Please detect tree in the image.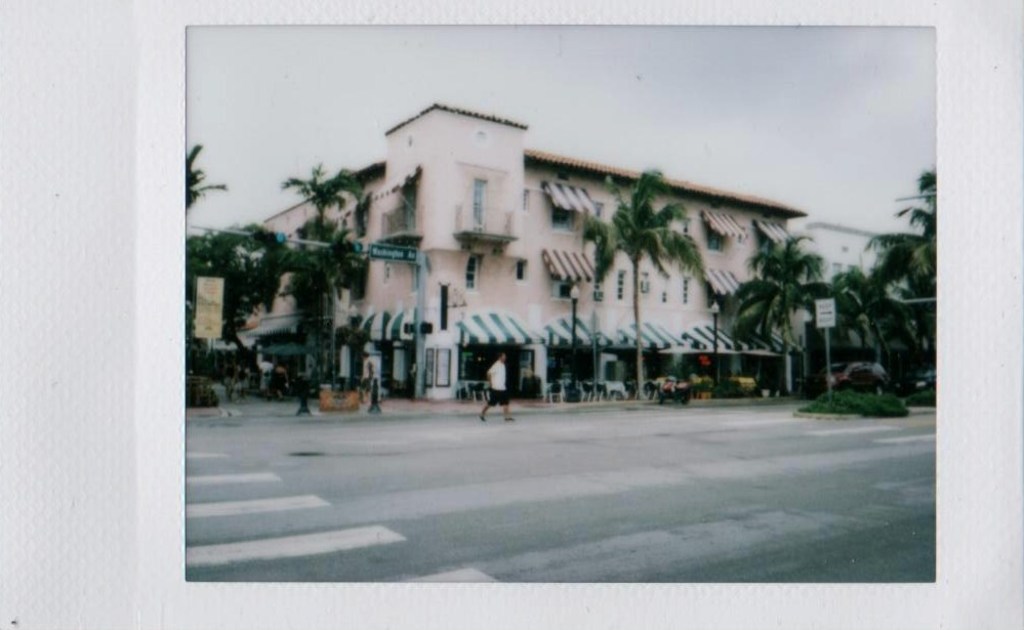
[x1=284, y1=155, x2=357, y2=271].
